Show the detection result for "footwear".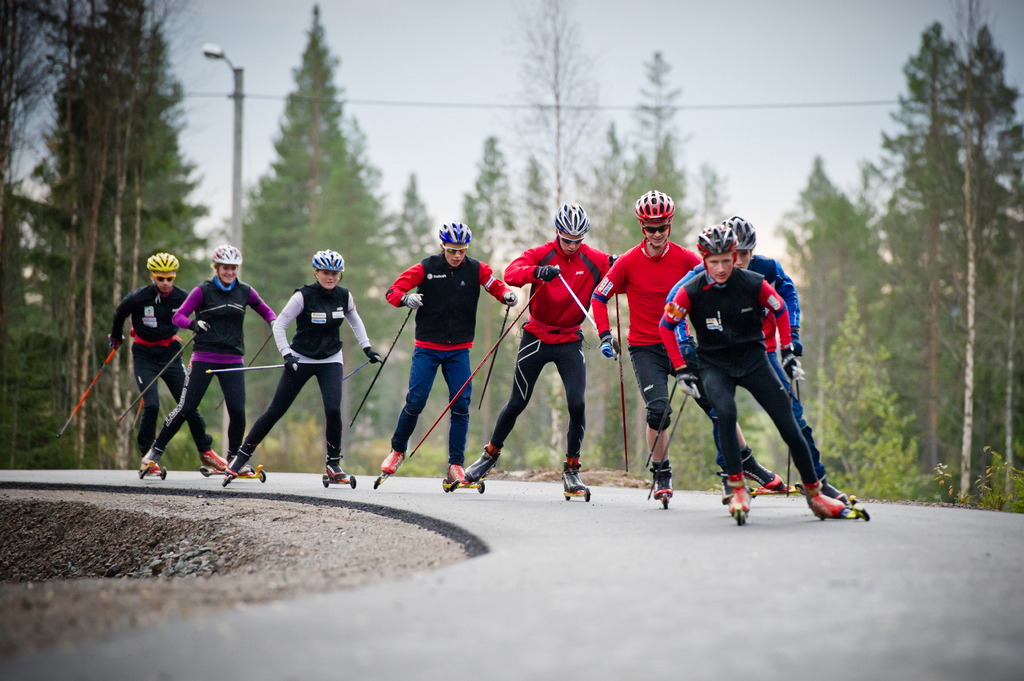
bbox=(147, 461, 166, 476).
